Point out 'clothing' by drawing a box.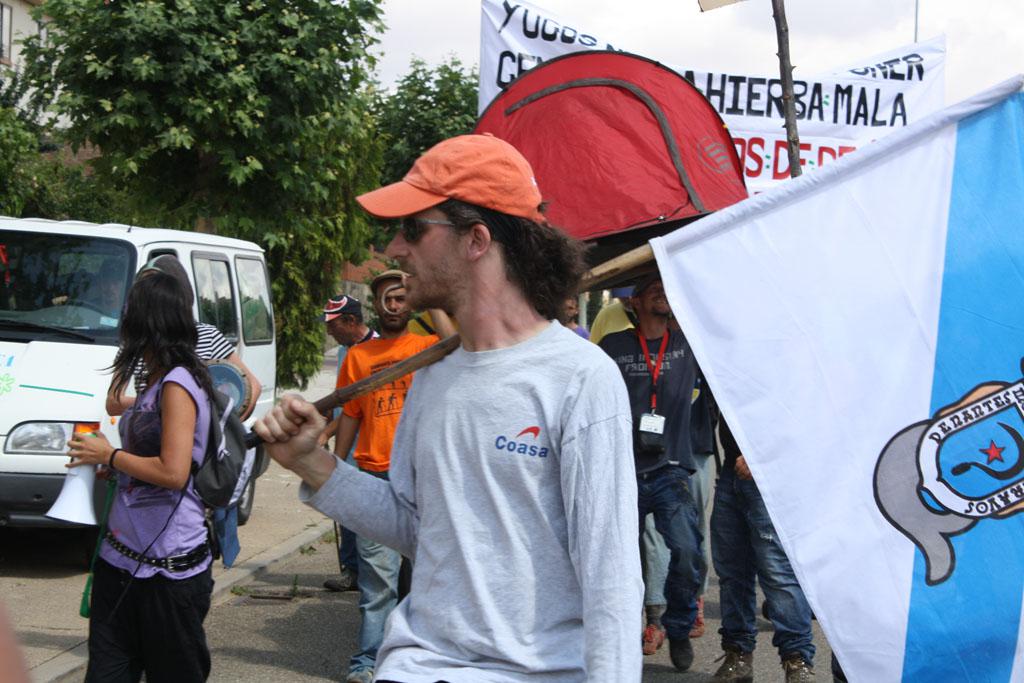
left=334, top=326, right=382, bottom=578.
